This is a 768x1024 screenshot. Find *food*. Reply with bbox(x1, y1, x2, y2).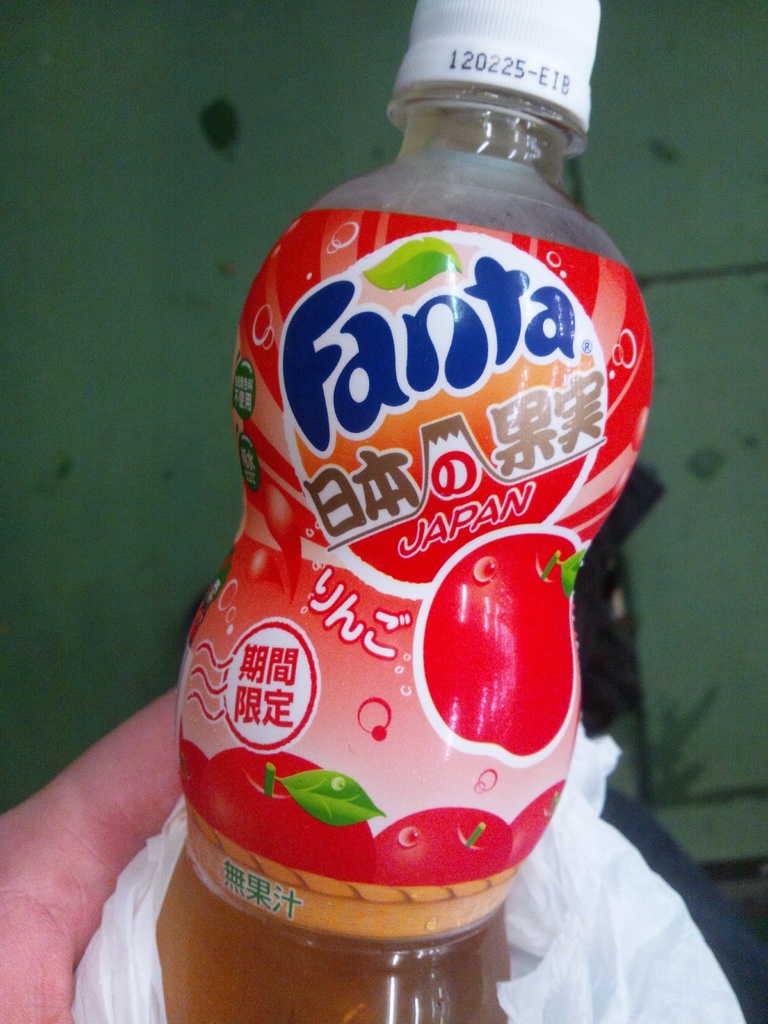
bbox(281, 228, 611, 598).
